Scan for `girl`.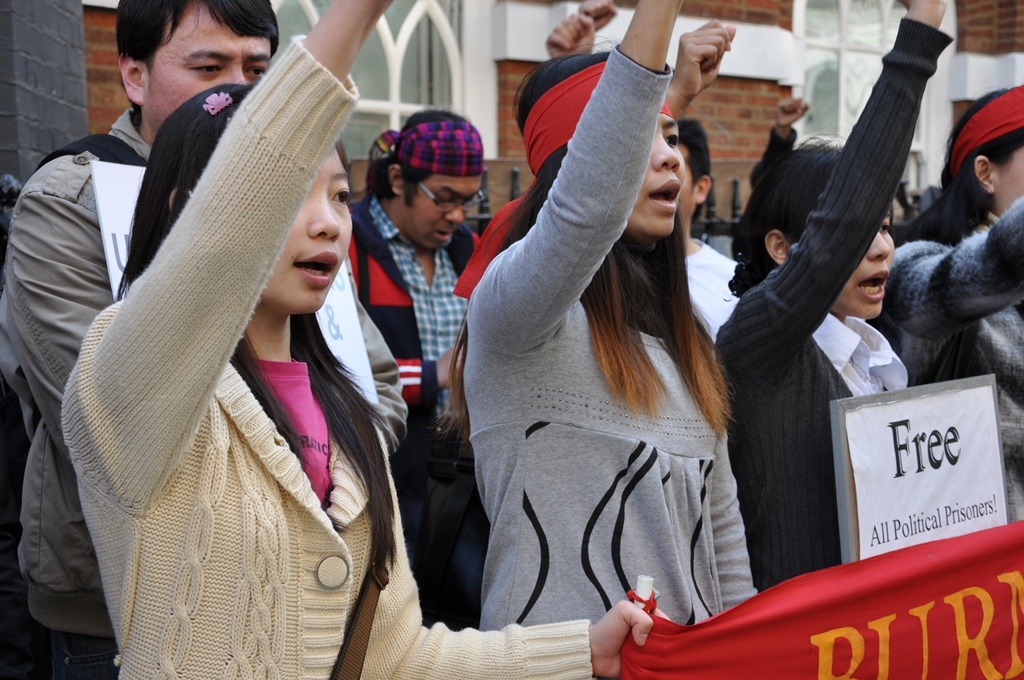
Scan result: (x1=869, y1=85, x2=1023, y2=526).
